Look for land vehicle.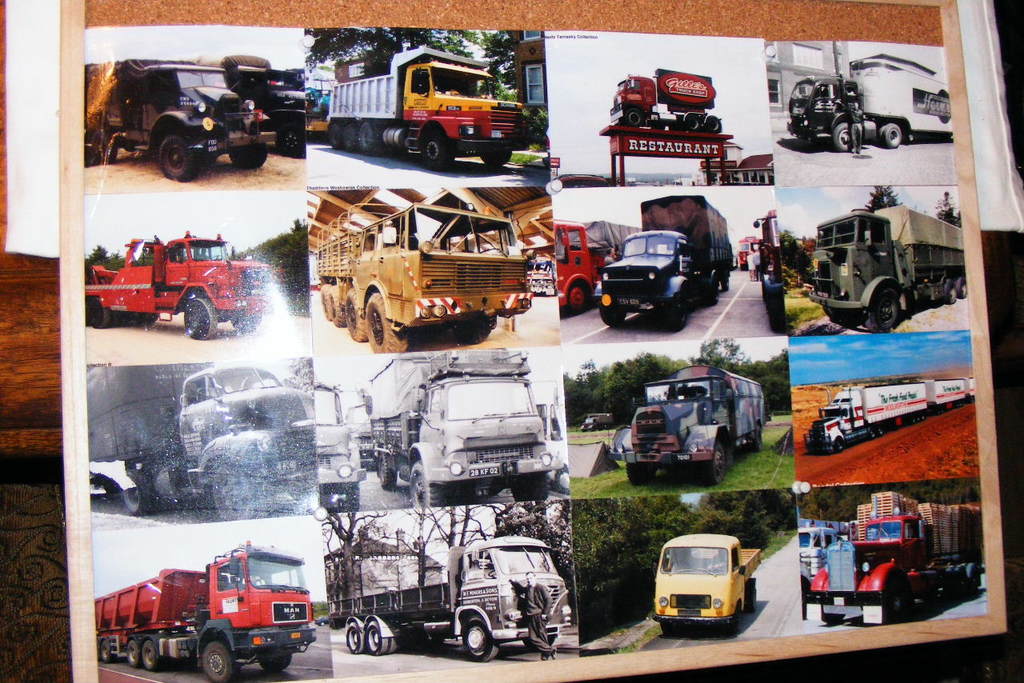
Found: Rect(328, 42, 530, 164).
